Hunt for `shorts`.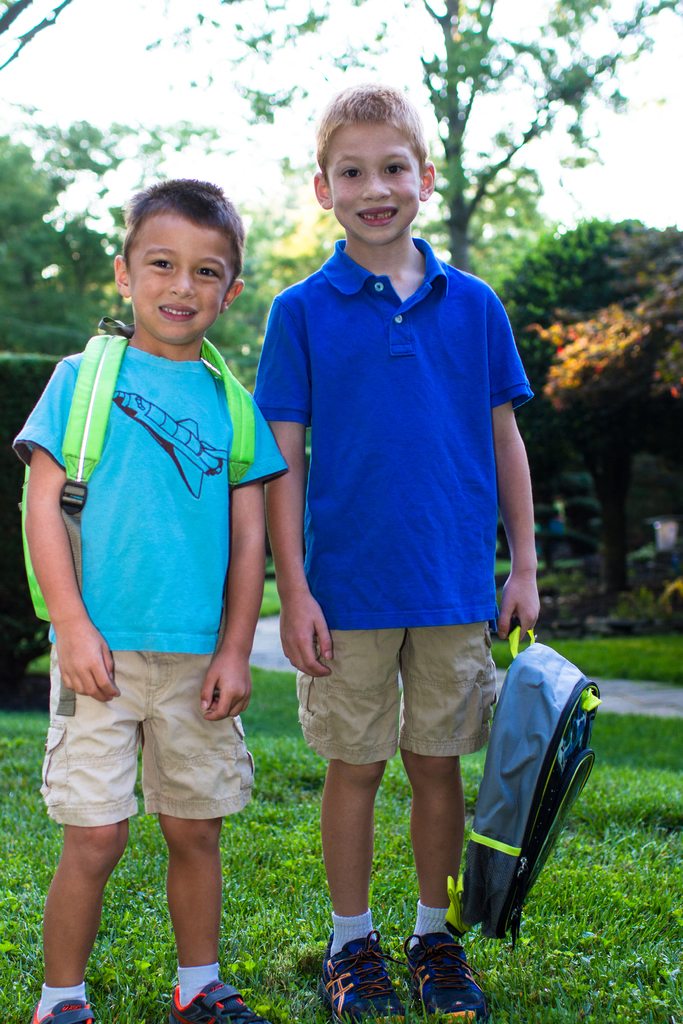
Hunted down at 49,693,241,827.
